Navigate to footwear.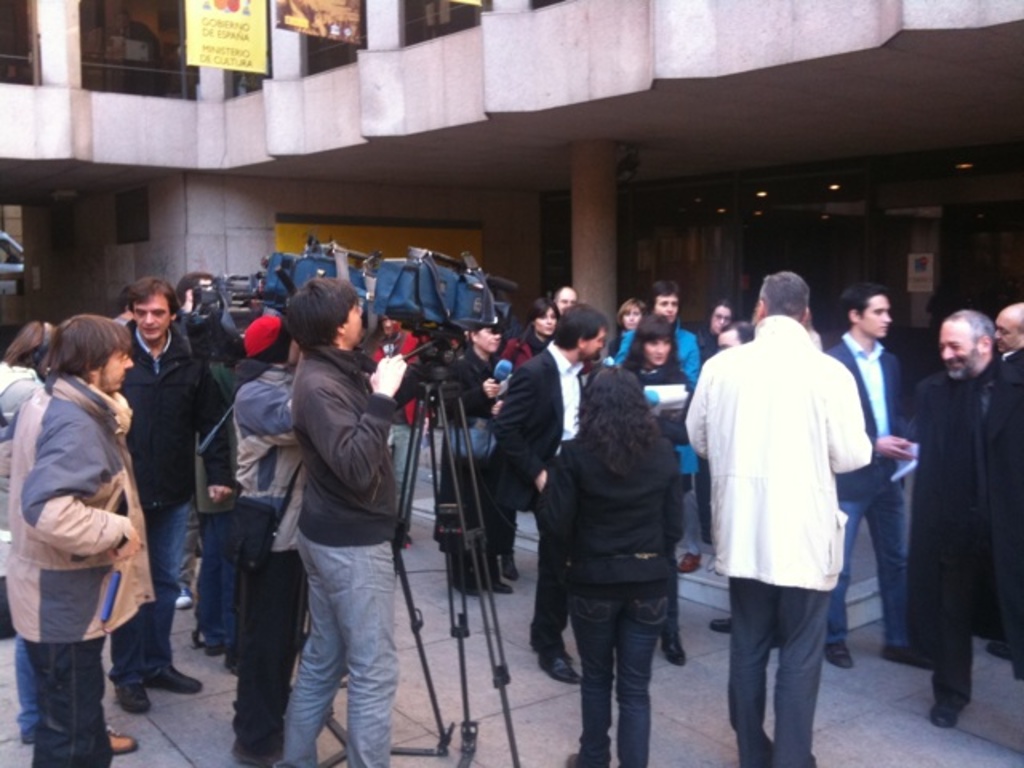
Navigation target: detection(163, 595, 190, 614).
